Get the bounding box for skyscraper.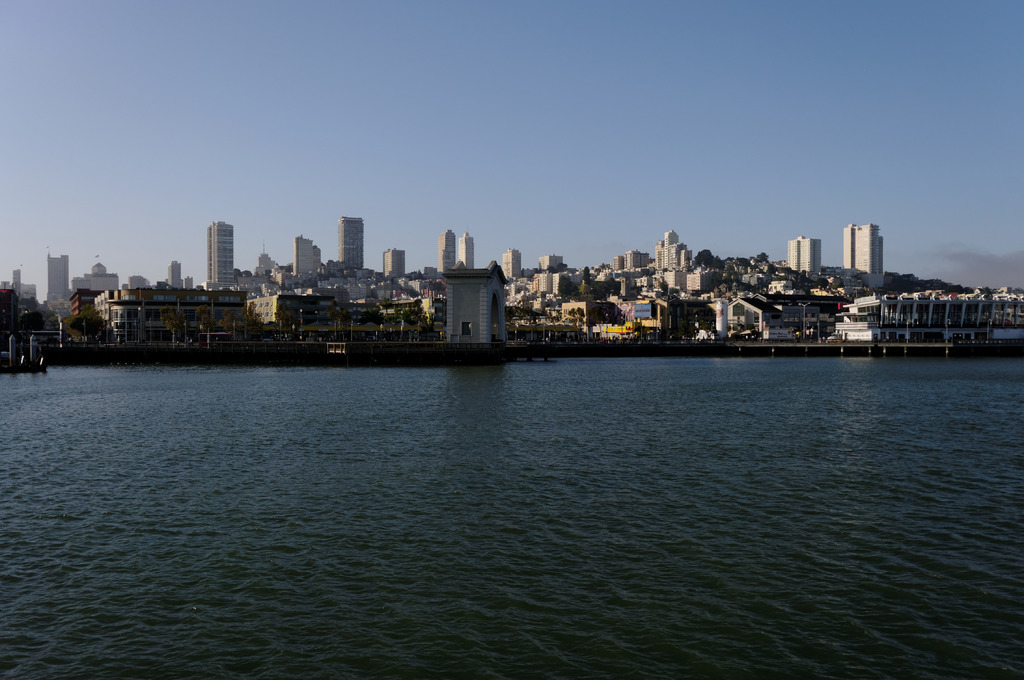
342, 216, 363, 269.
